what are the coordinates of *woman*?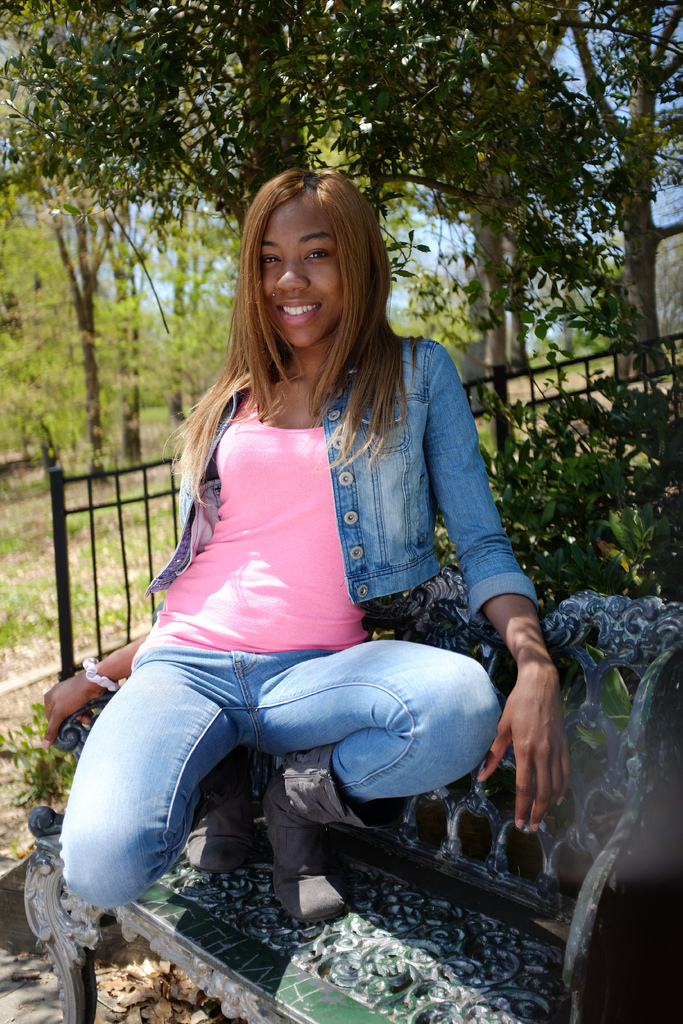
crop(89, 159, 563, 970).
